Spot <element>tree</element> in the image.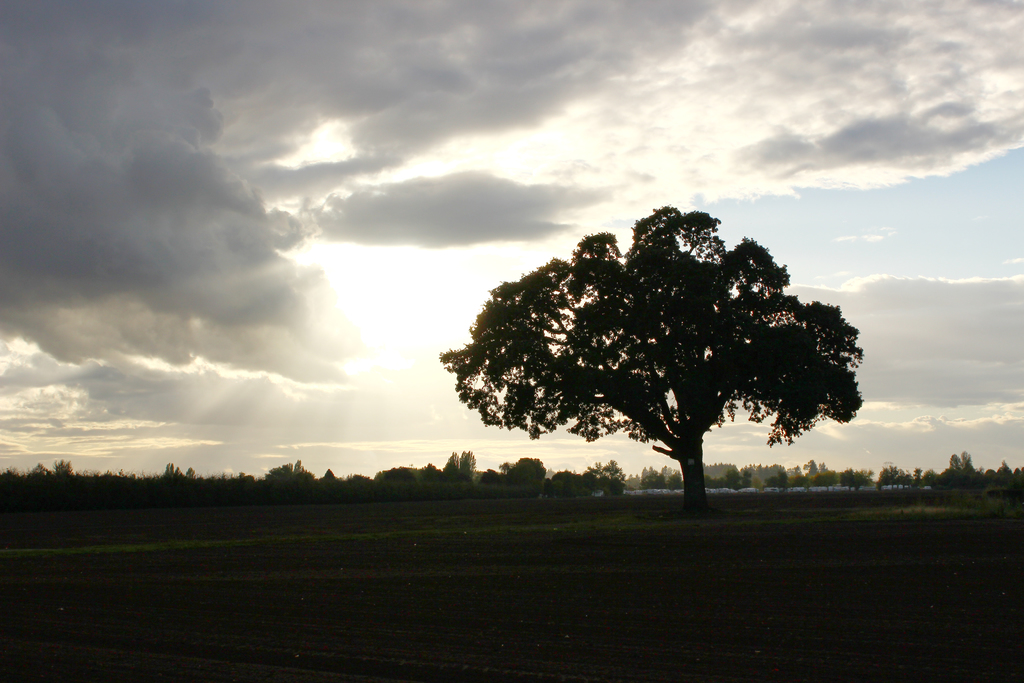
<element>tree</element> found at 151 463 187 489.
